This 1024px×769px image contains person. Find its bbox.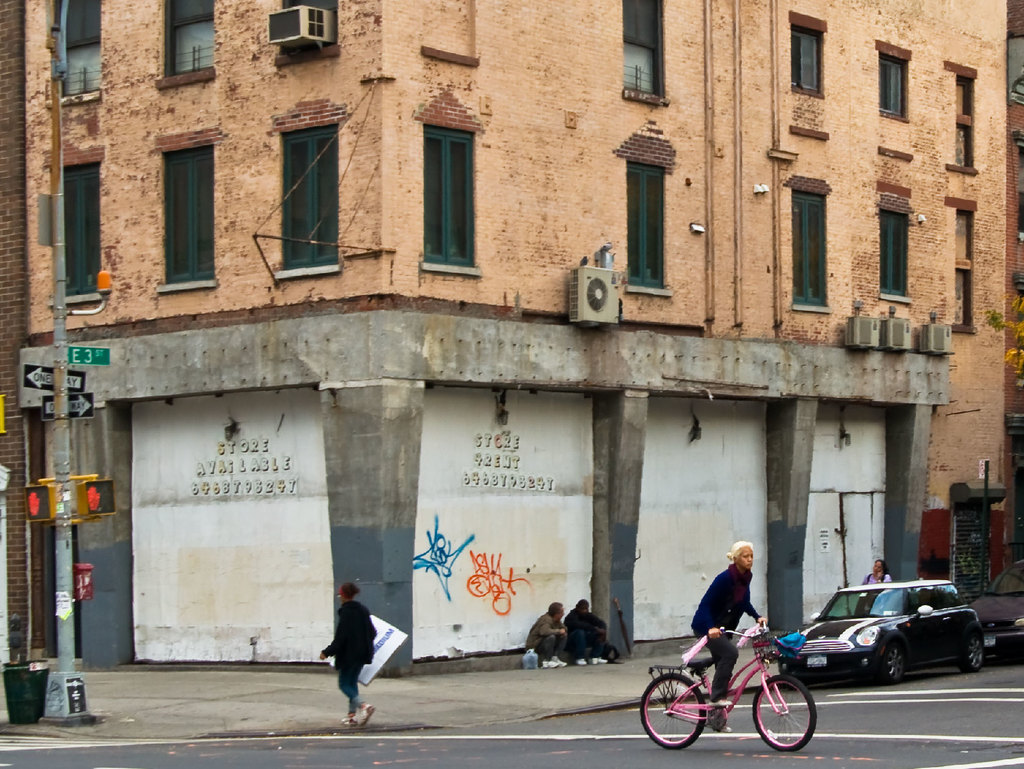
[x1=559, y1=597, x2=608, y2=665].
